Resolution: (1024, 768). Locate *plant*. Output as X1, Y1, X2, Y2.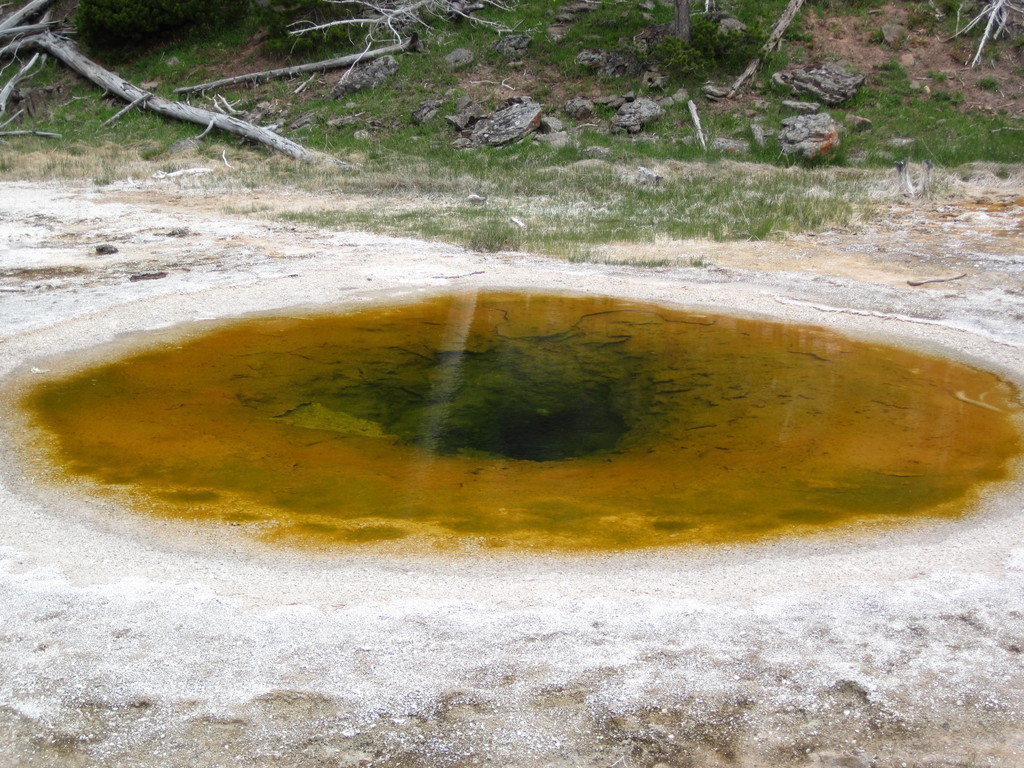
1011, 95, 1020, 99.
